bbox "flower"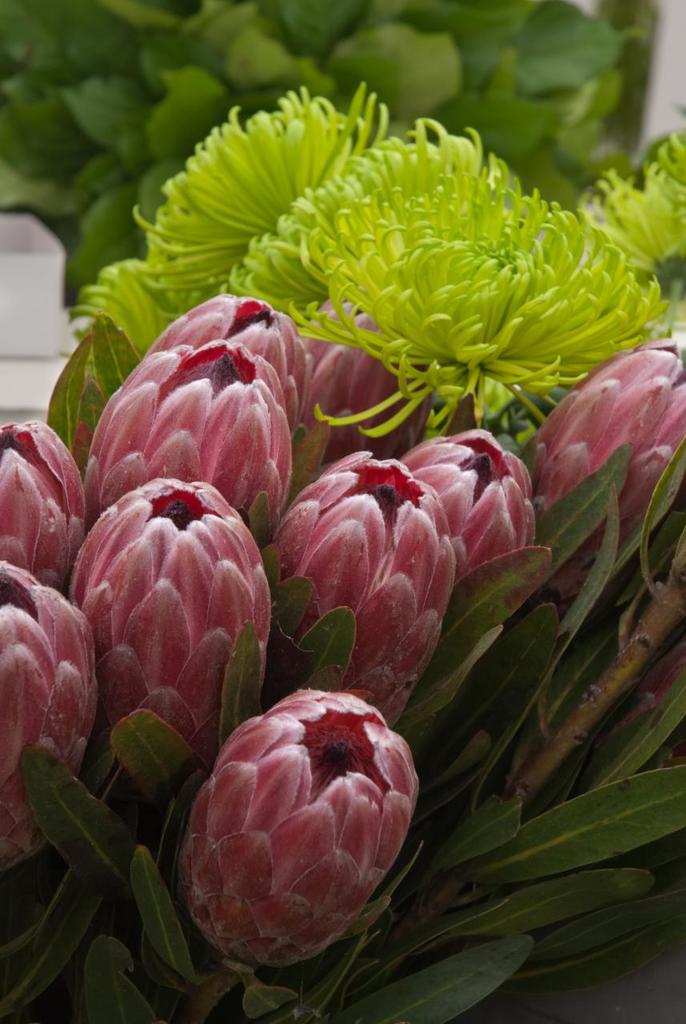
l=158, t=708, r=410, b=967
